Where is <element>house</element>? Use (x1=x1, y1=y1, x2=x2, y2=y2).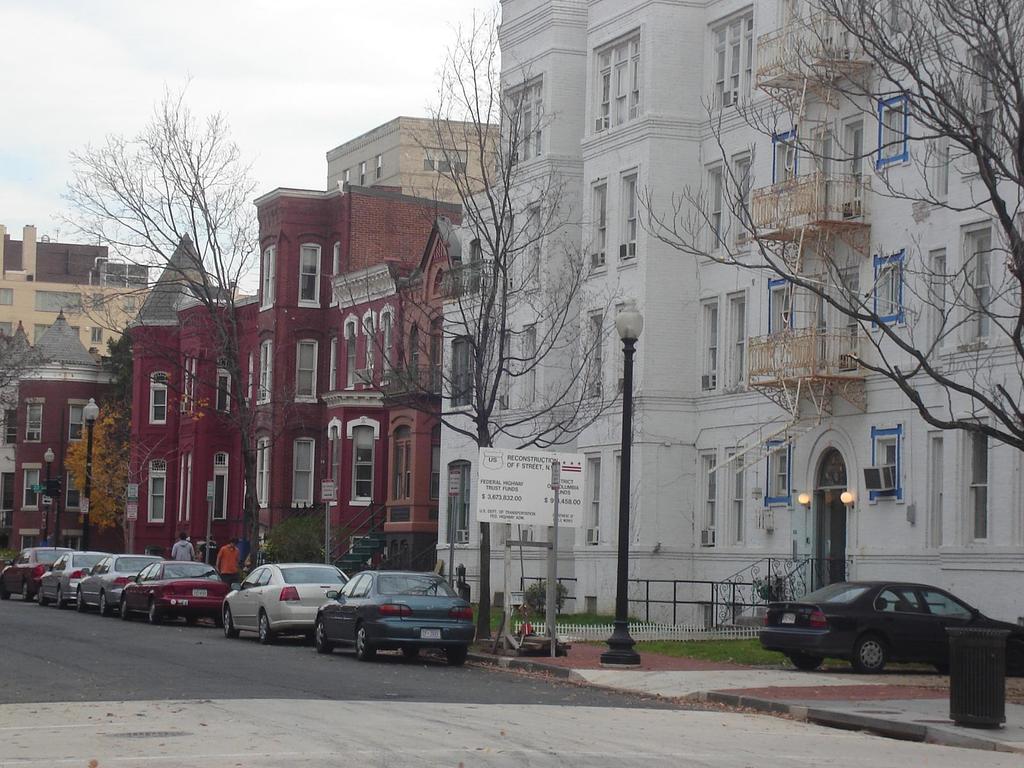
(x1=0, y1=218, x2=152, y2=520).
